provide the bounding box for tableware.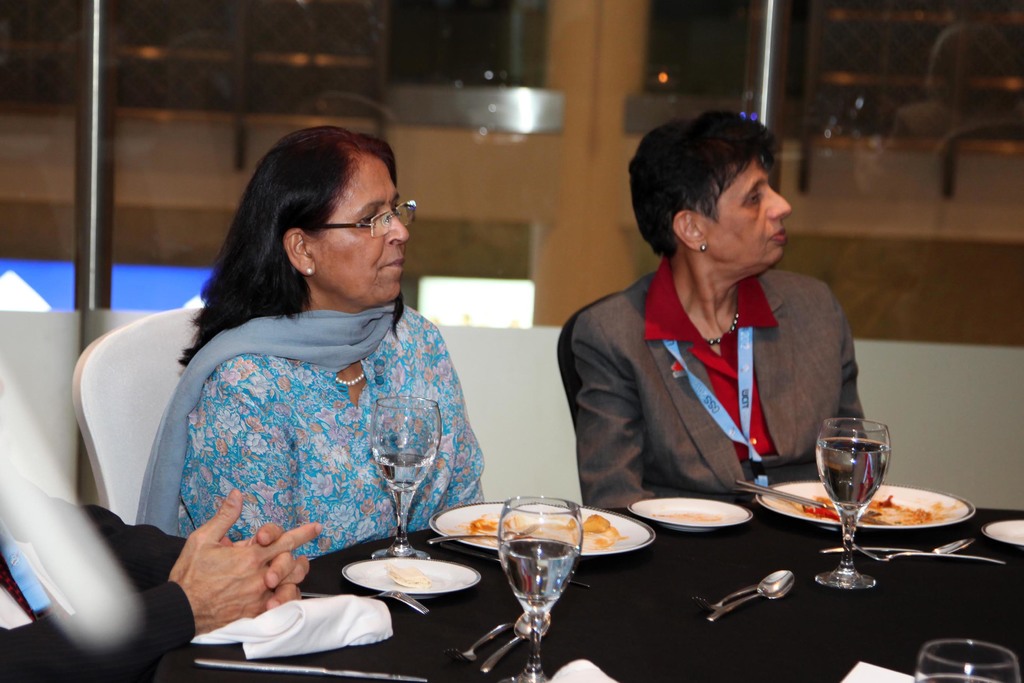
300/589/434/618.
